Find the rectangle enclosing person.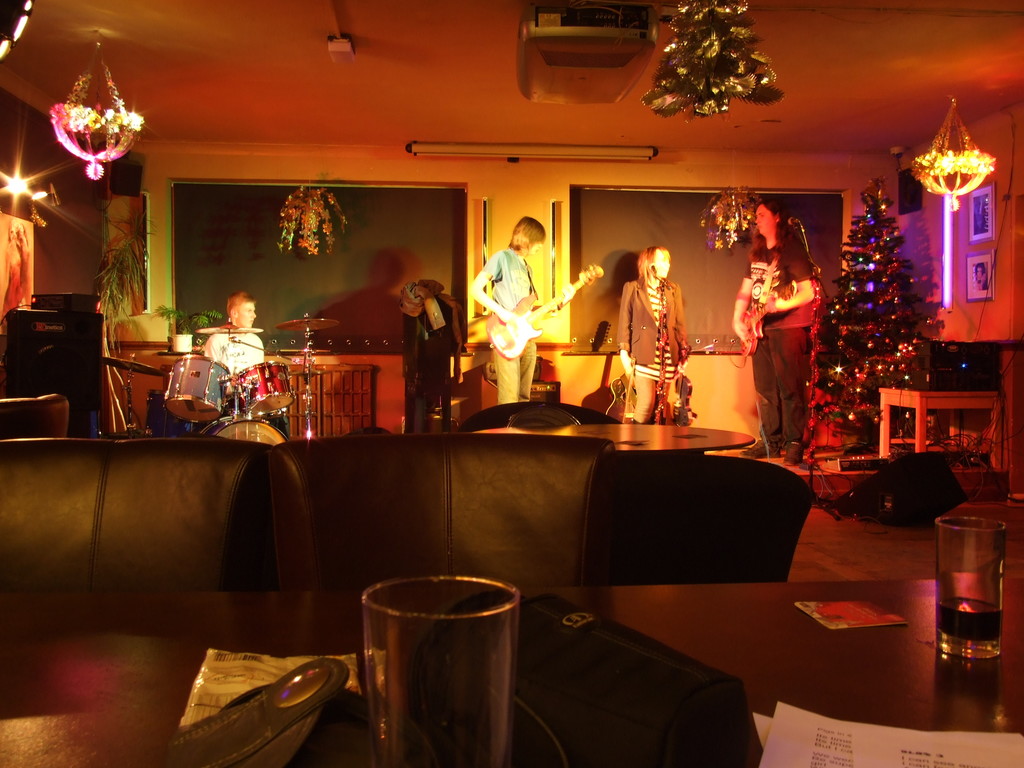
(475, 200, 561, 410).
